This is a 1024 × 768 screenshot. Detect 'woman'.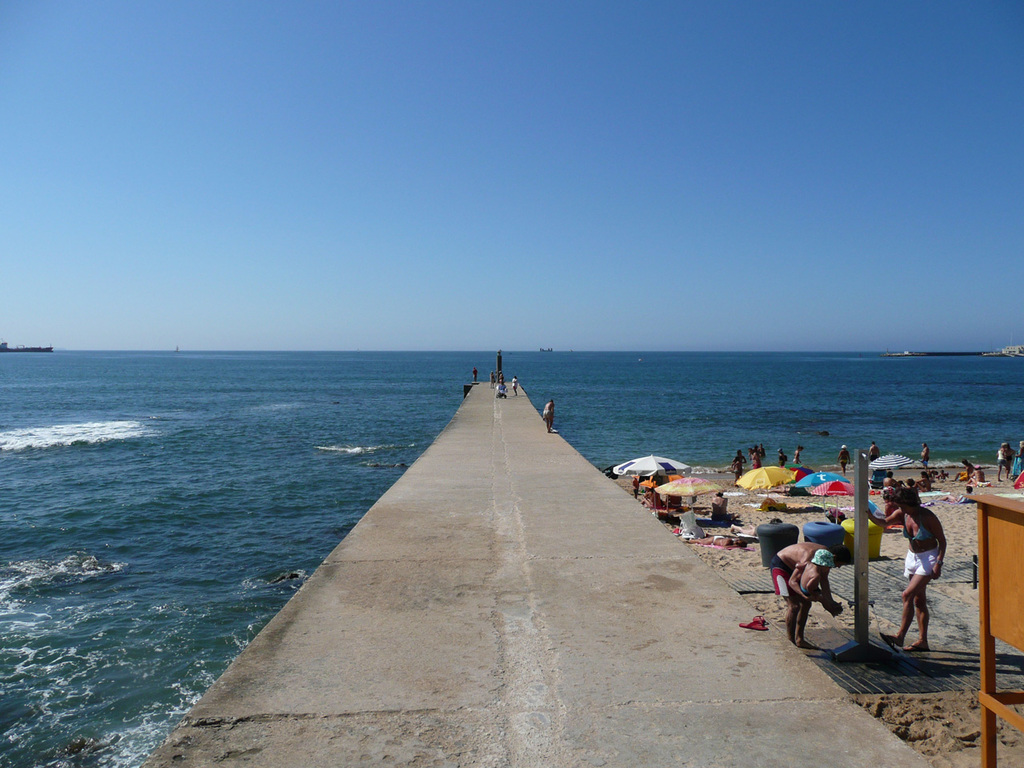
{"left": 866, "top": 489, "right": 948, "bottom": 653}.
